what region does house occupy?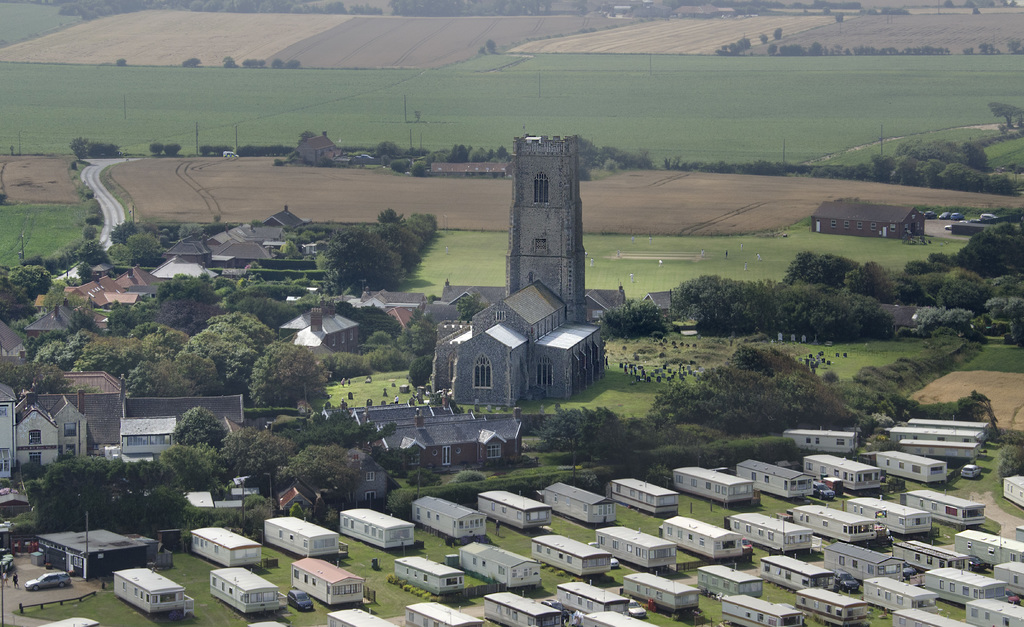
crop(23, 305, 83, 346).
